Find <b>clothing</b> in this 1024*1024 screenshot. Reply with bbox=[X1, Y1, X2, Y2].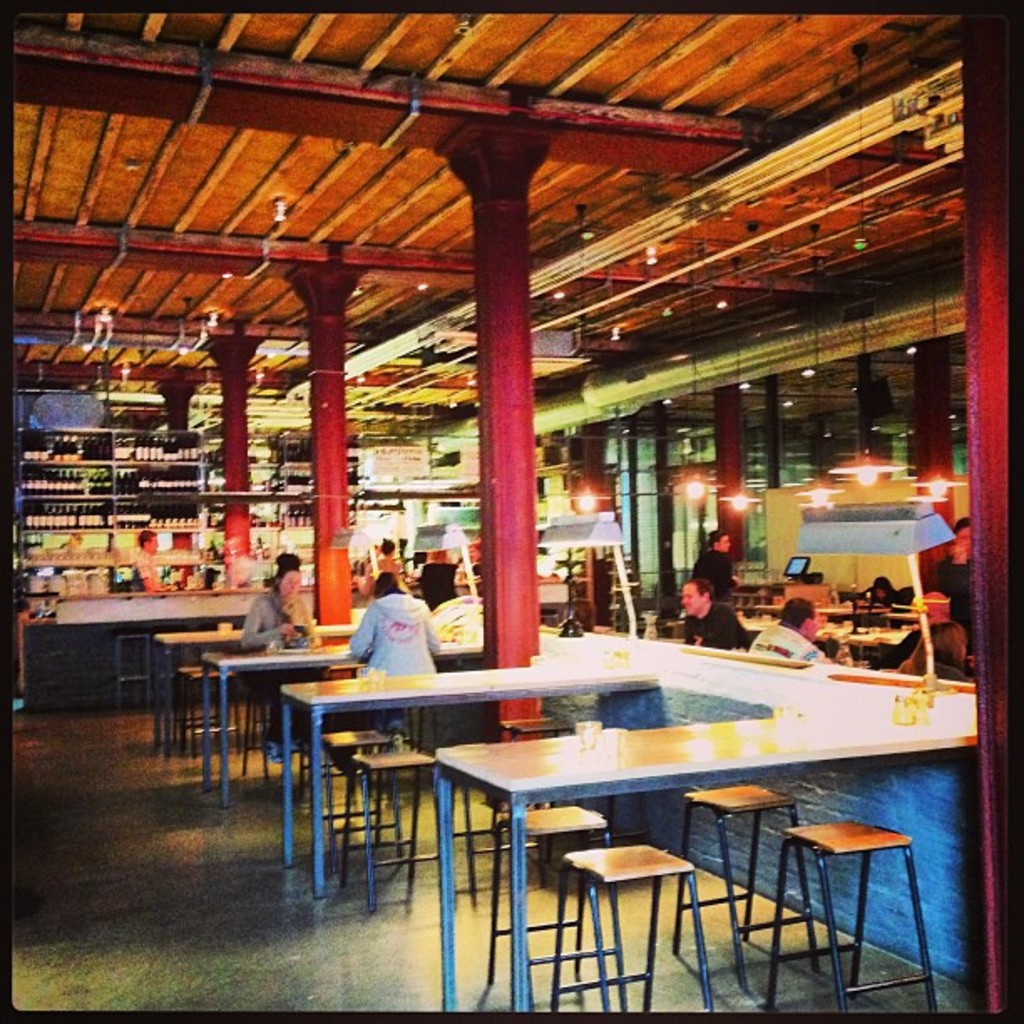
bbox=[681, 599, 745, 648].
